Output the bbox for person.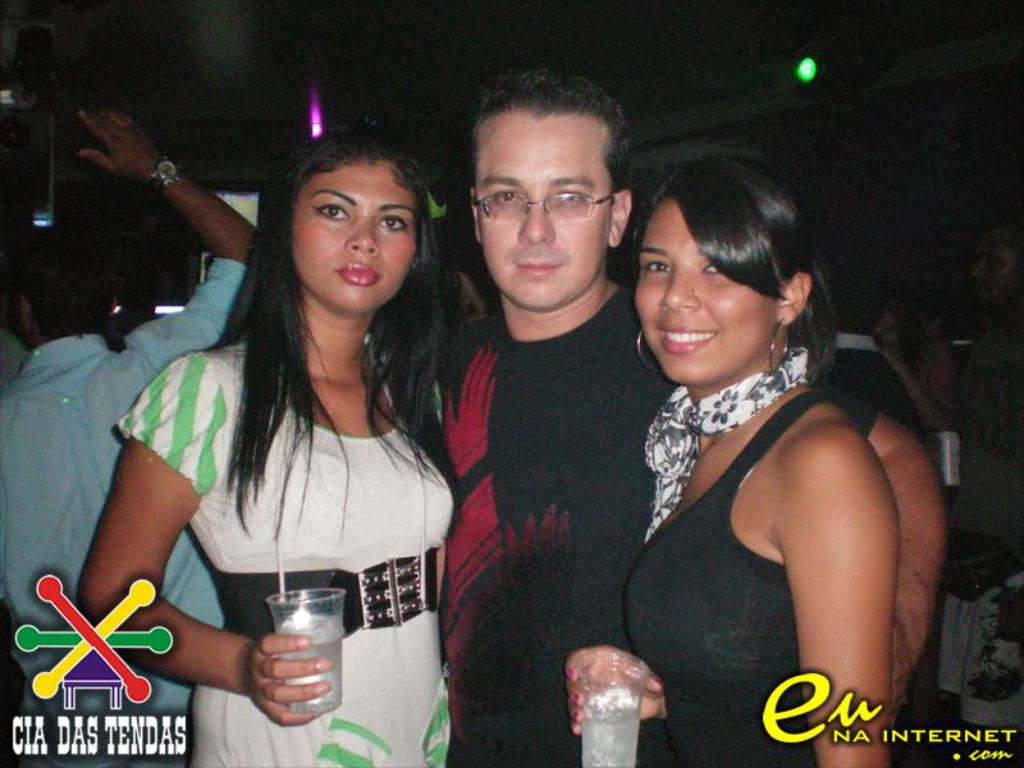
(left=76, top=124, right=451, bottom=767).
